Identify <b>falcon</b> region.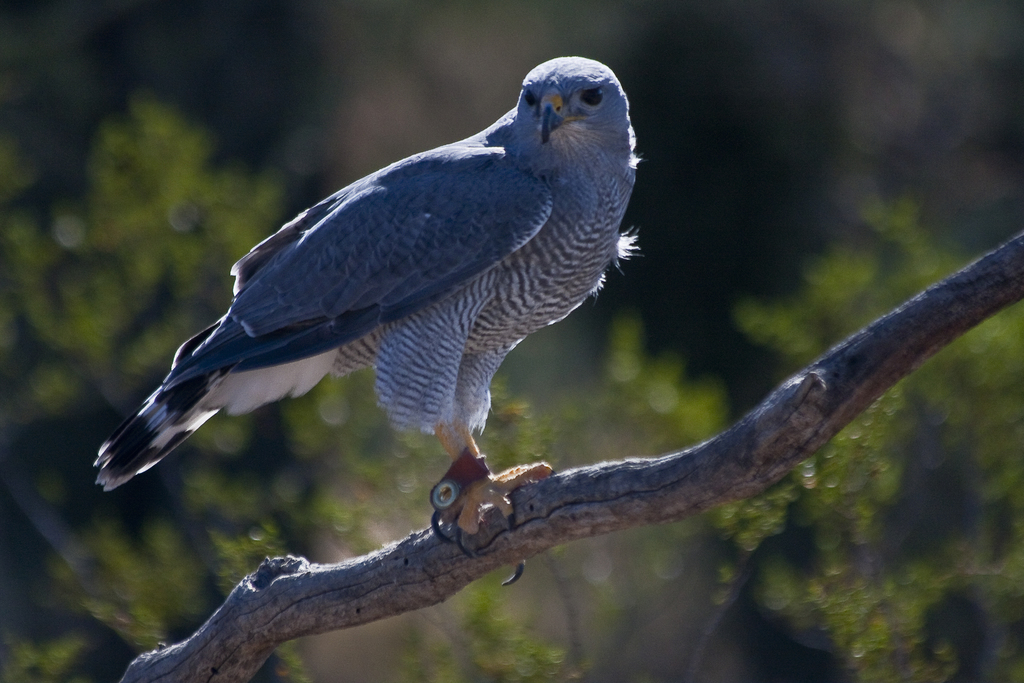
Region: box=[94, 52, 641, 587].
